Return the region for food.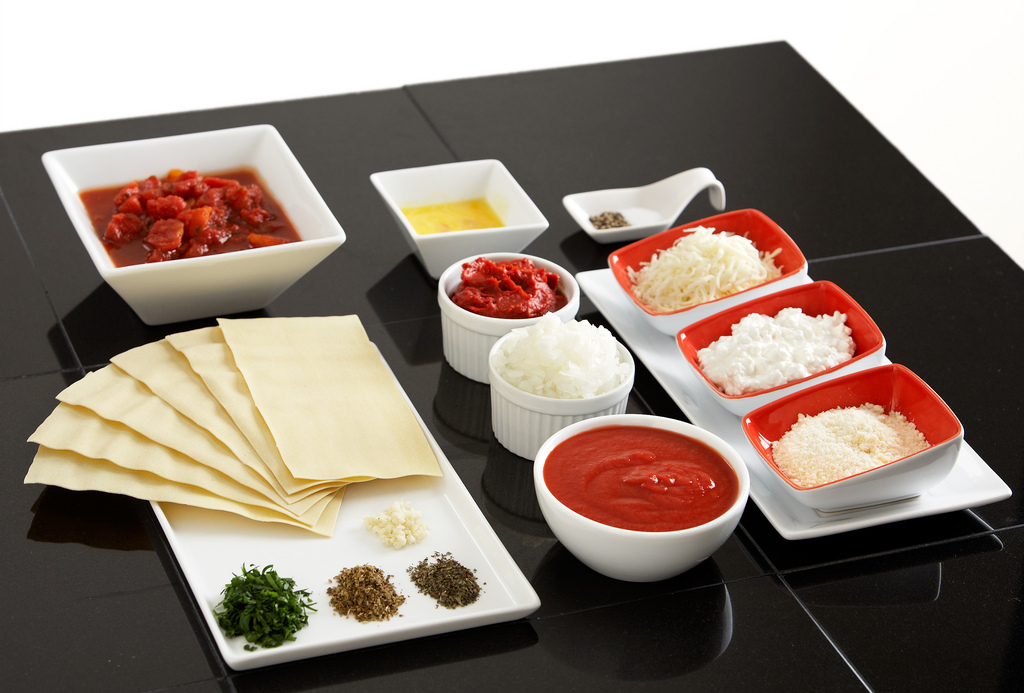
{"x1": 214, "y1": 559, "x2": 323, "y2": 649}.
